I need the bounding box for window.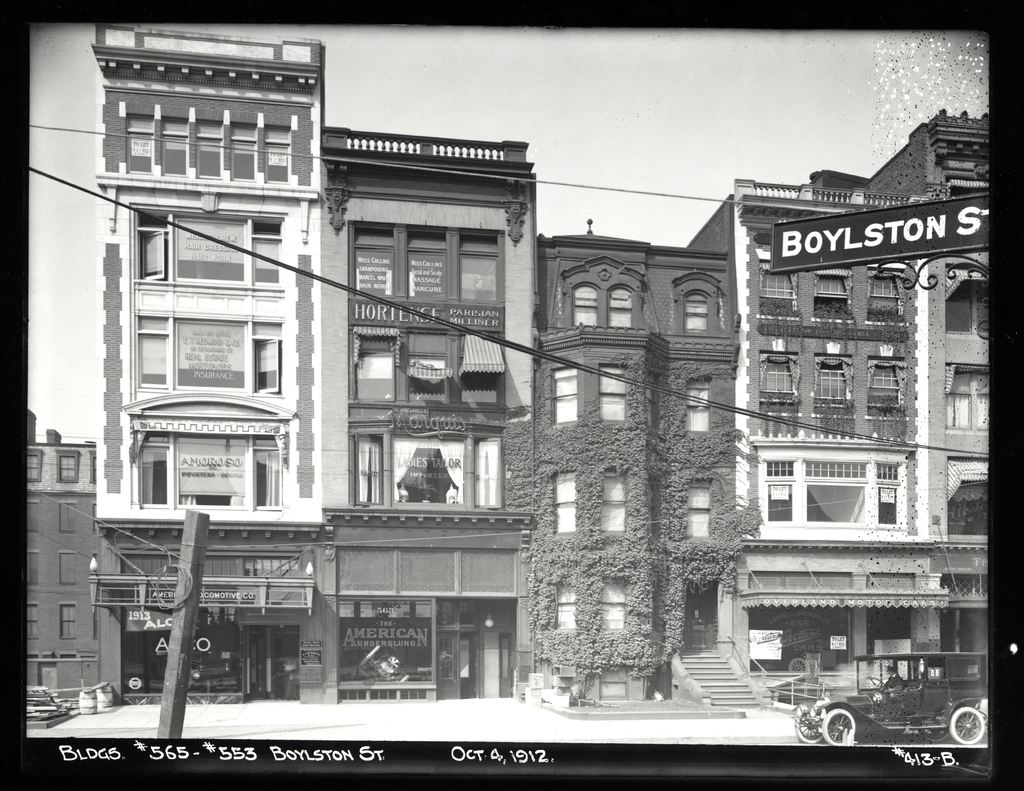
Here it is: locate(60, 500, 76, 534).
